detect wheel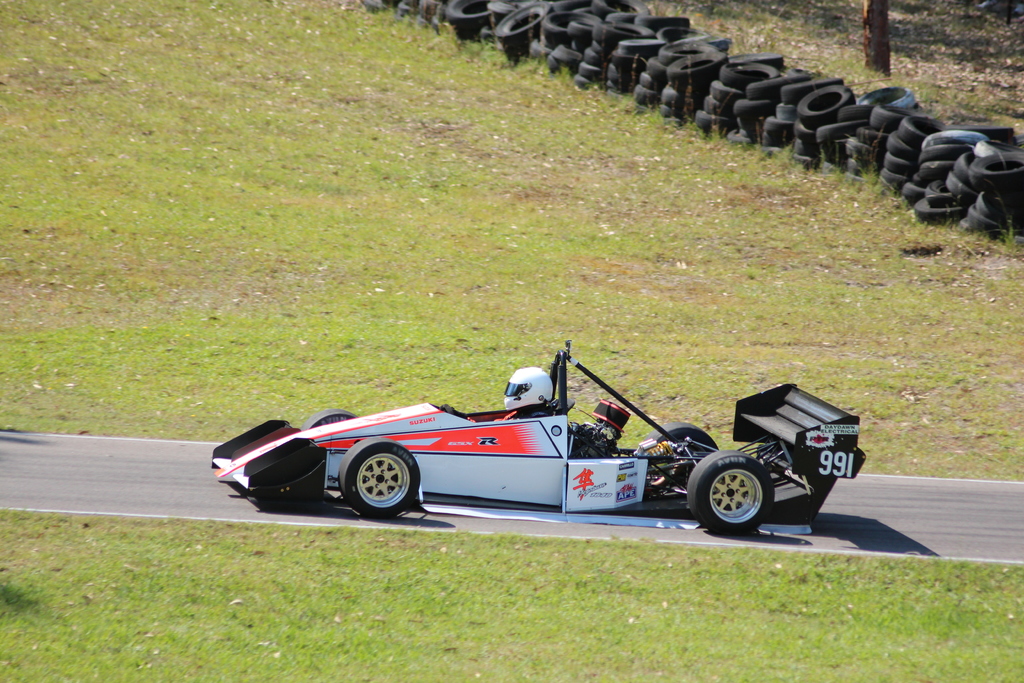
locate(611, 13, 632, 31)
